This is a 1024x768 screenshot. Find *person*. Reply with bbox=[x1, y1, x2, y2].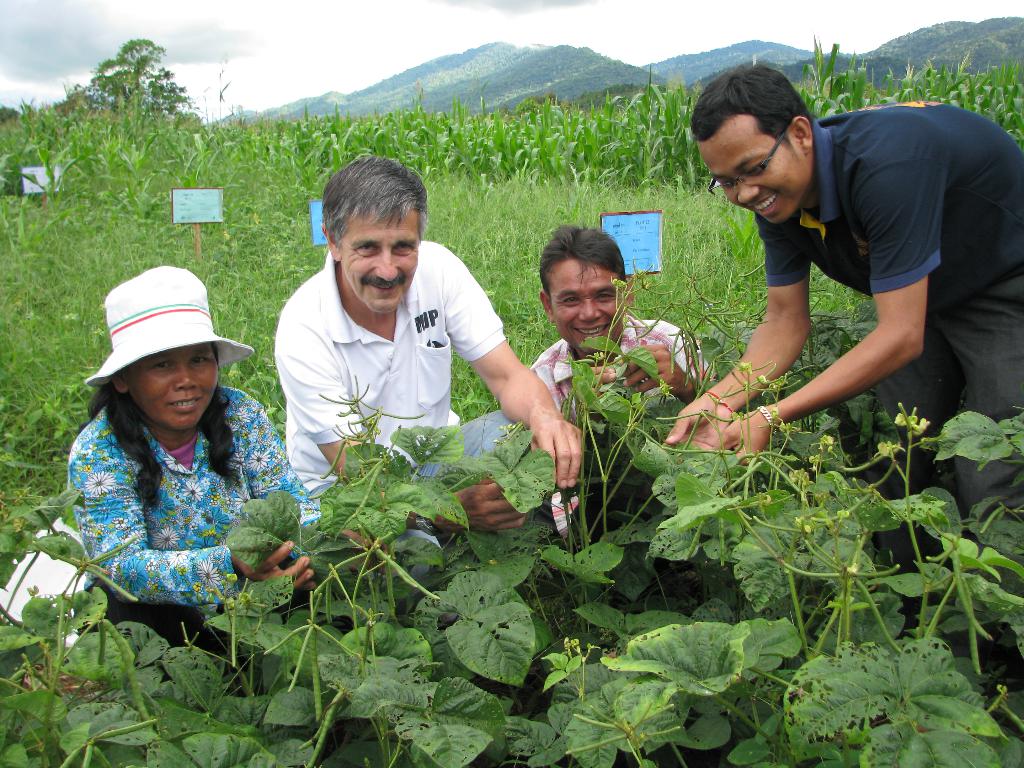
bbox=[662, 61, 1023, 694].
